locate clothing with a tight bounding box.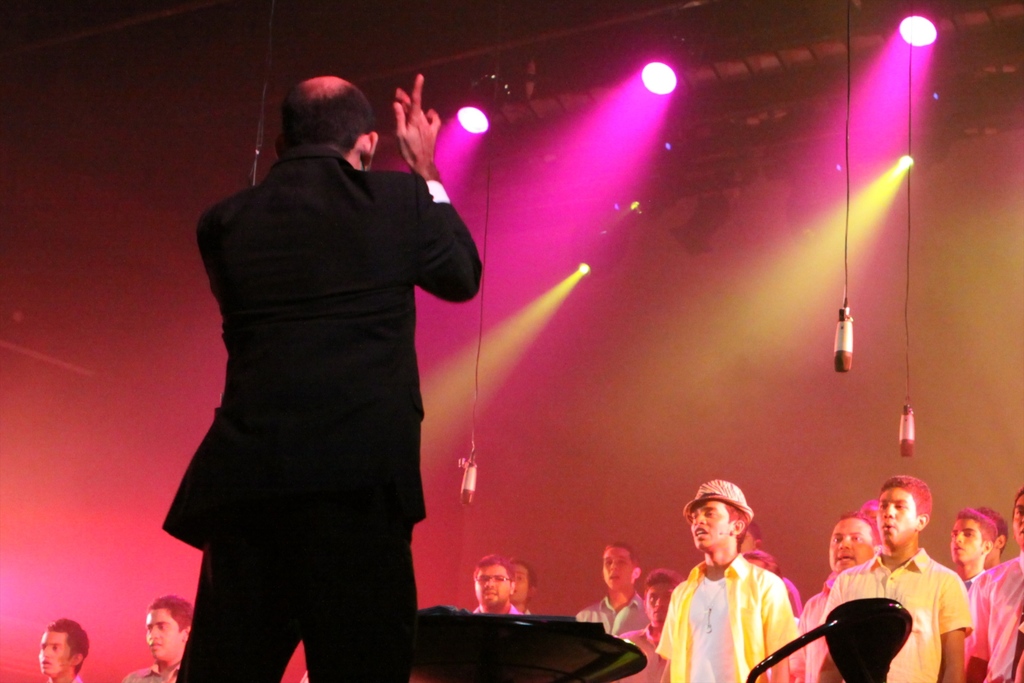
bbox=[964, 548, 1023, 682].
